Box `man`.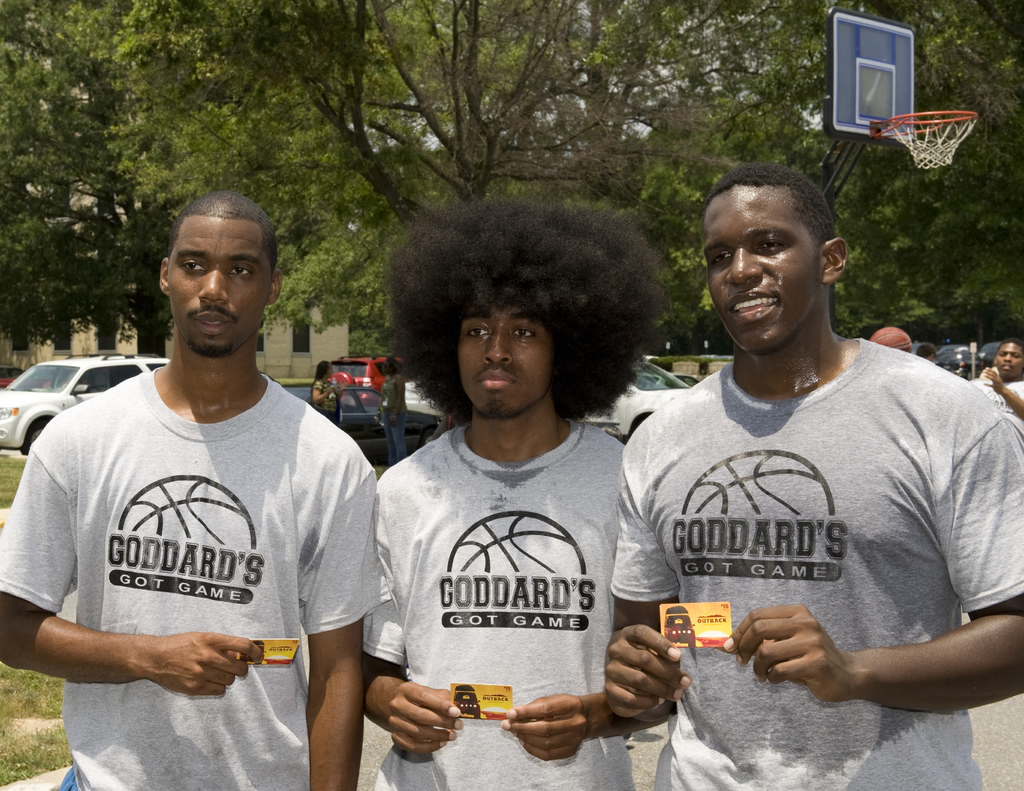
(370, 355, 410, 462).
